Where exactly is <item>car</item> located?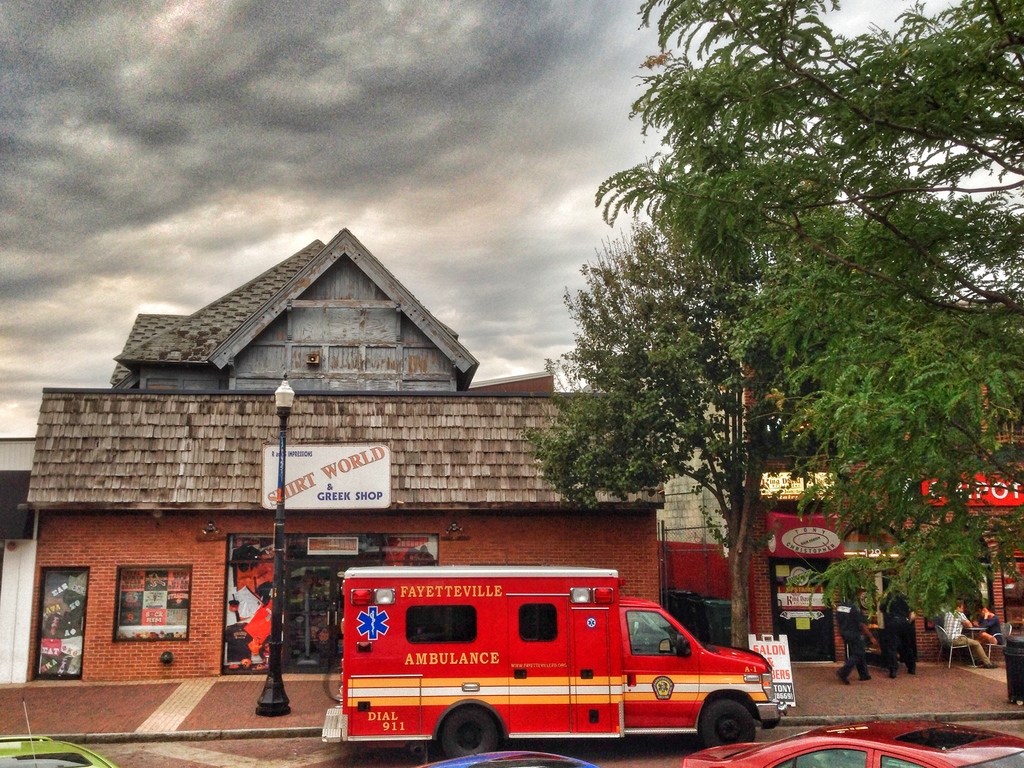
Its bounding box is box=[0, 694, 122, 767].
